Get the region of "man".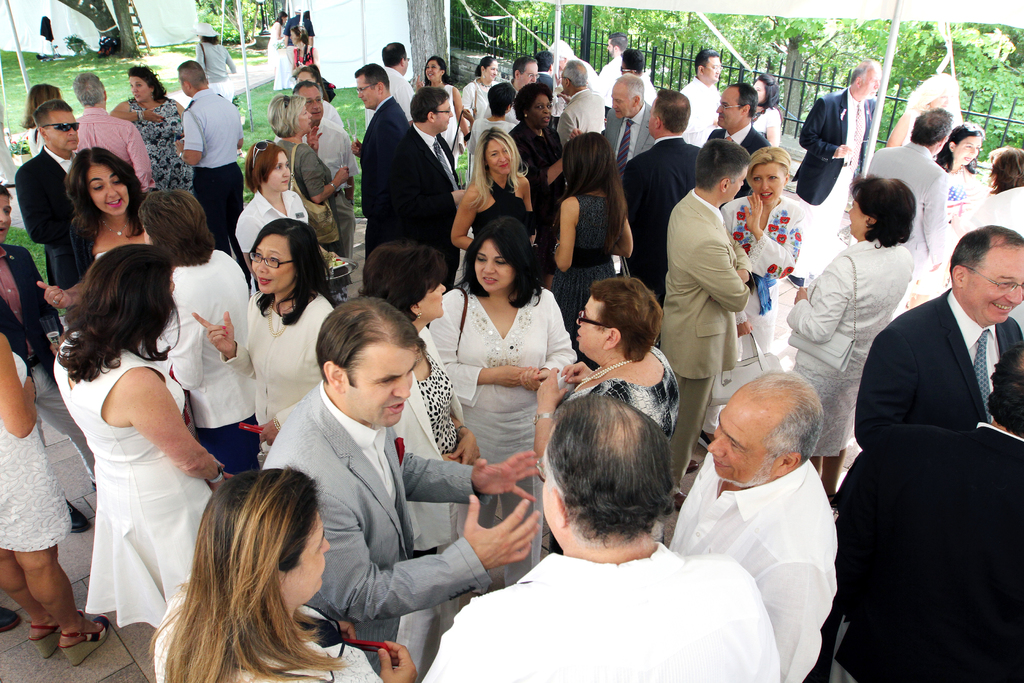
box(620, 87, 696, 302).
